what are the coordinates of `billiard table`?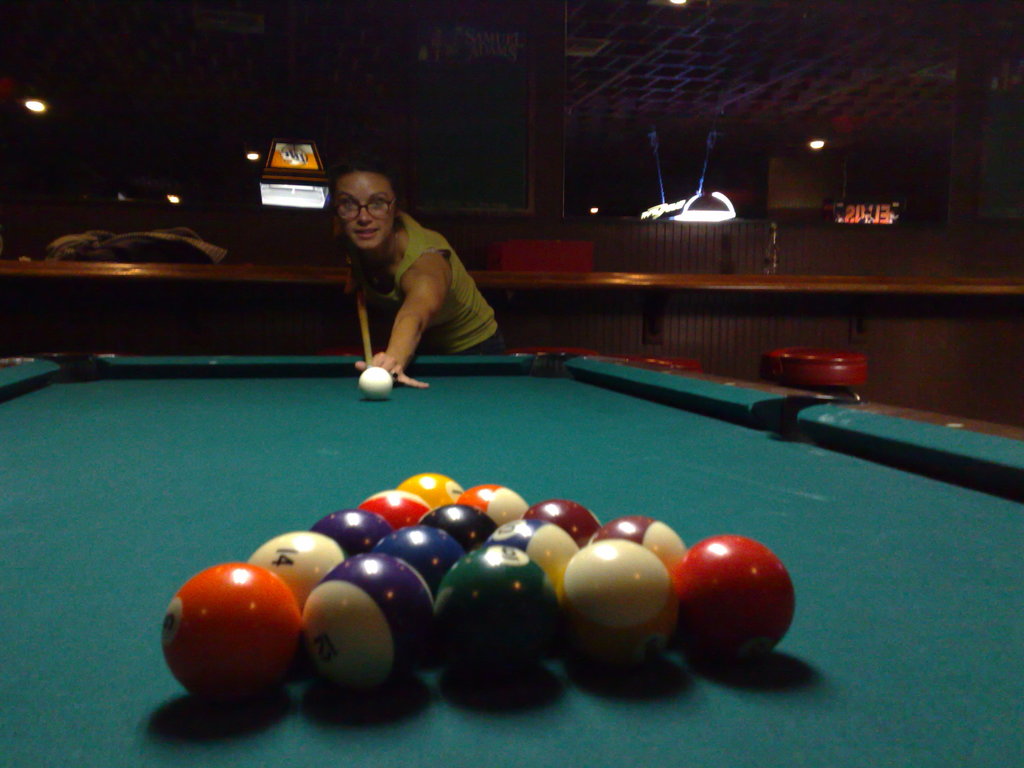
pyautogui.locateOnScreen(0, 347, 1023, 767).
